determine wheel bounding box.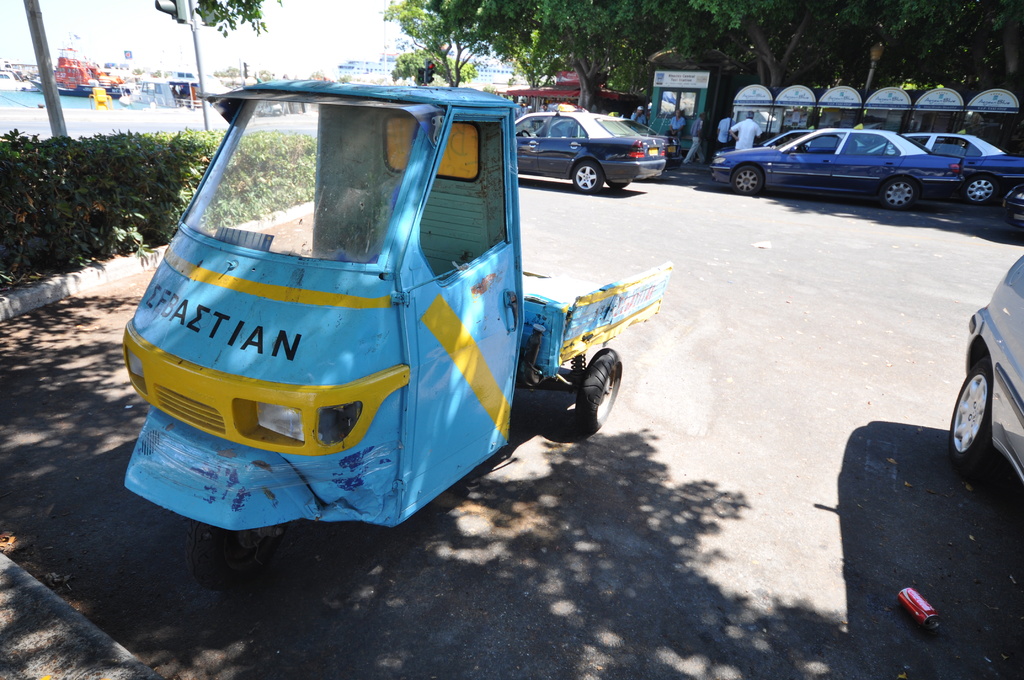
Determined: <bbox>574, 350, 624, 436</bbox>.
